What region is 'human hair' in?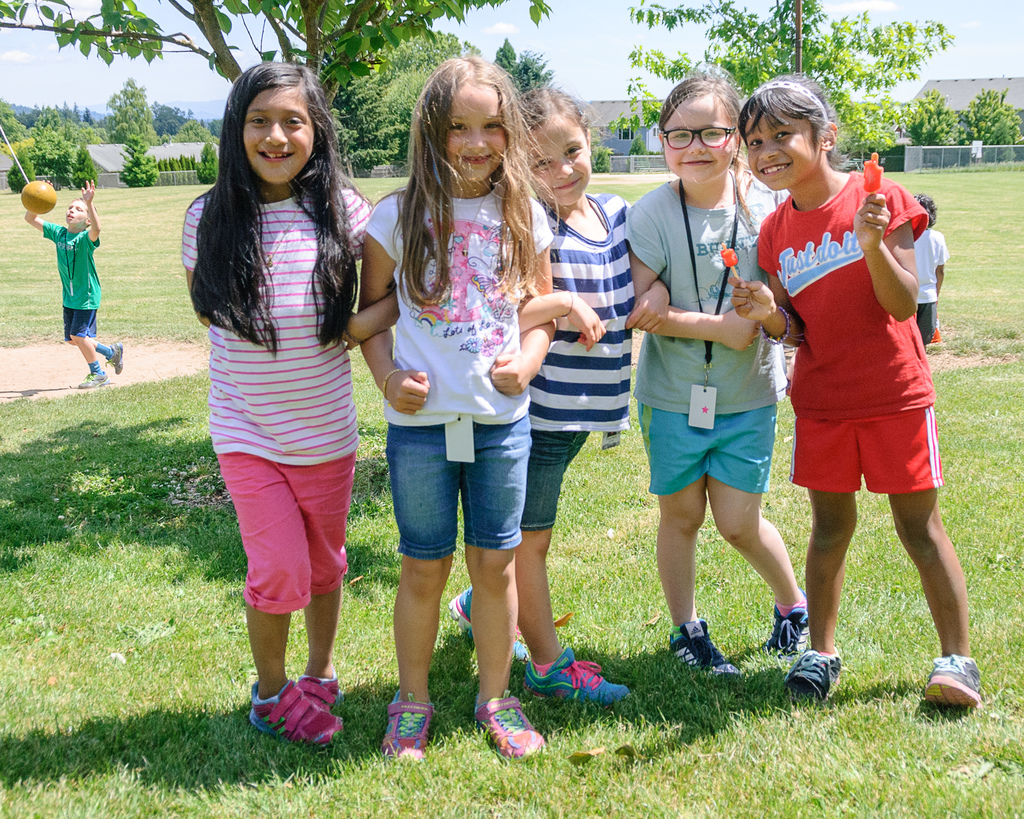
bbox(360, 52, 567, 318).
